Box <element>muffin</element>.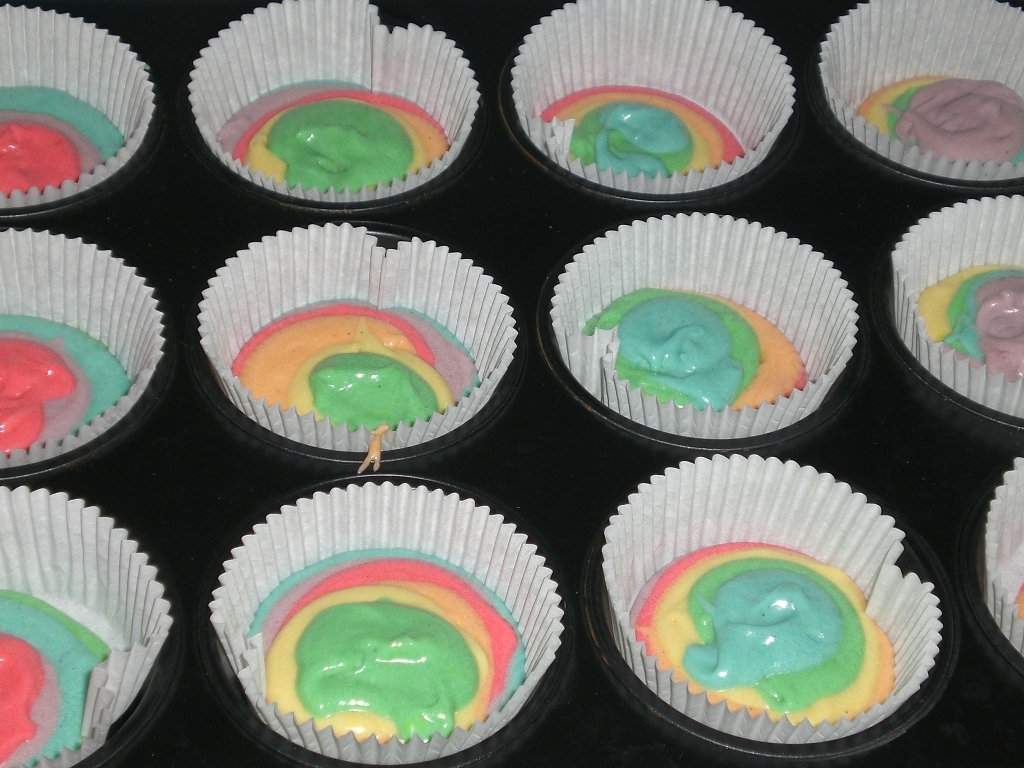
(564,208,864,484).
